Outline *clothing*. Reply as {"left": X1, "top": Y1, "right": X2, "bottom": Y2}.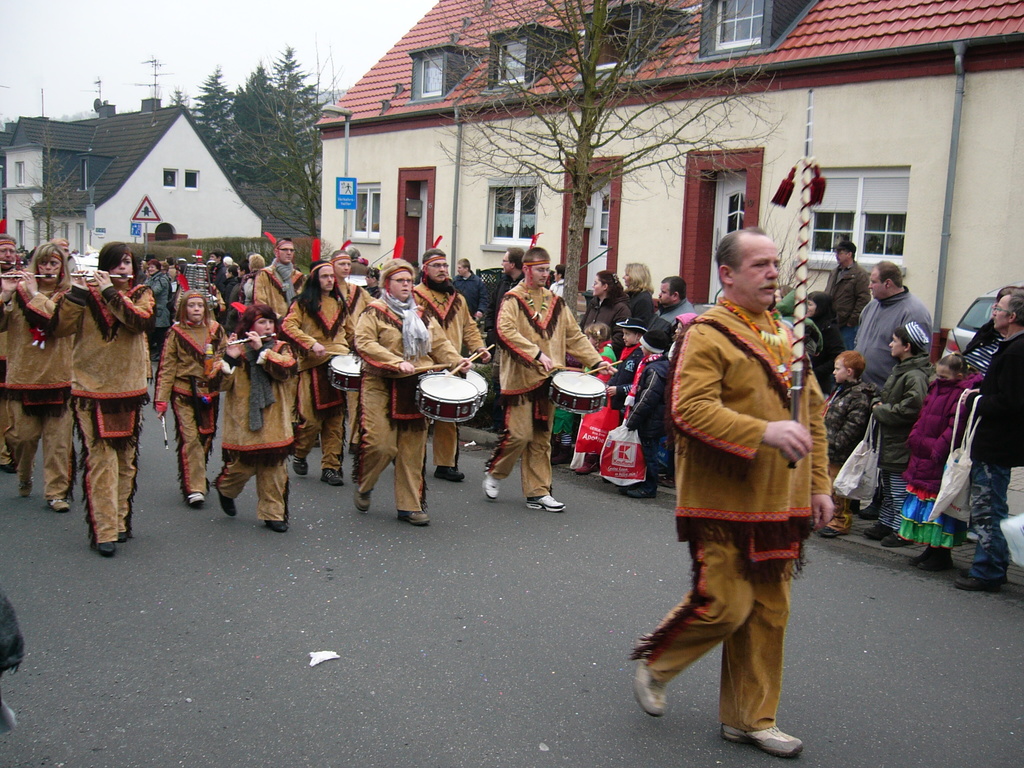
{"left": 637, "top": 297, "right": 830, "bottom": 727}.
